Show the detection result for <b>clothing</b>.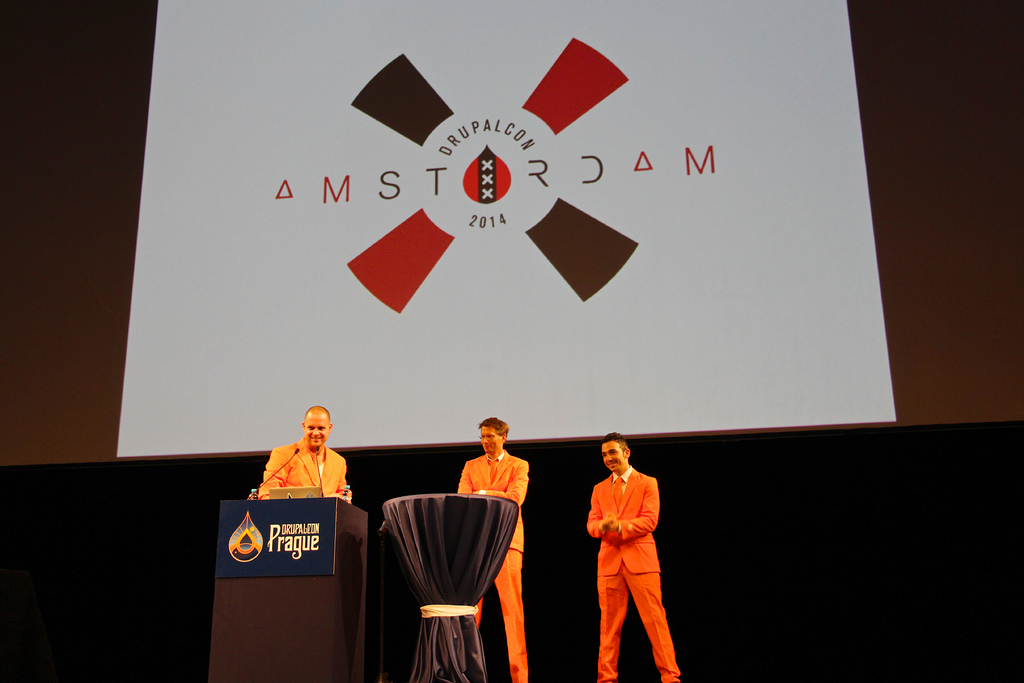
select_region(449, 445, 538, 682).
